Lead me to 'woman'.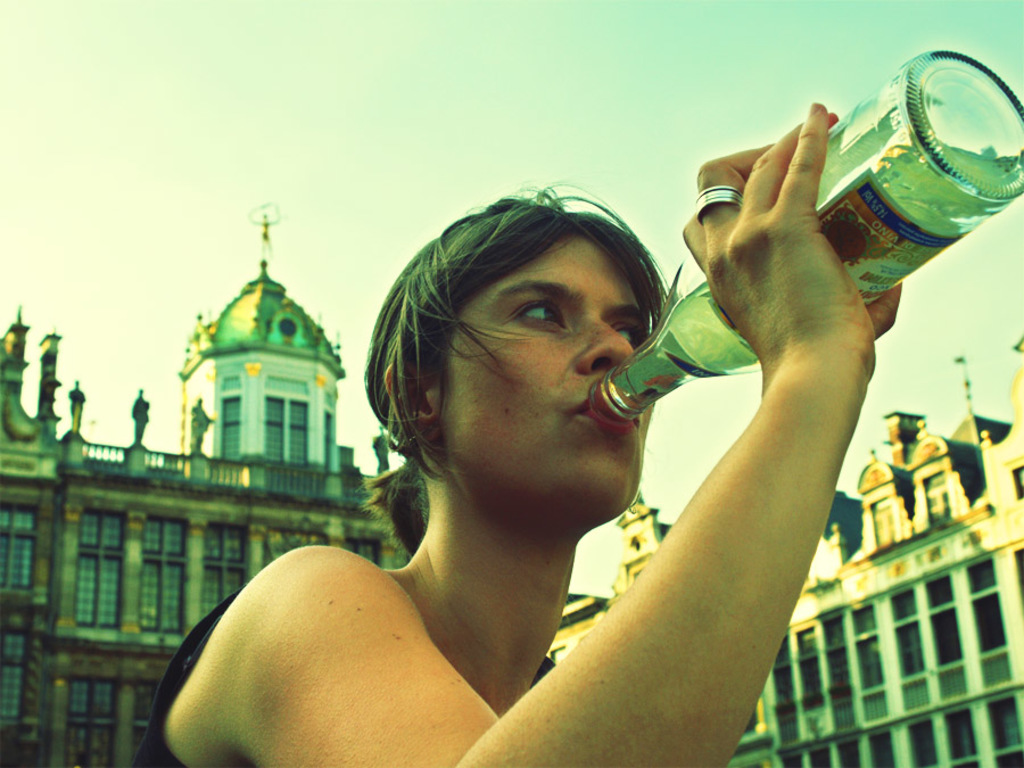
Lead to 148:159:836:759.
